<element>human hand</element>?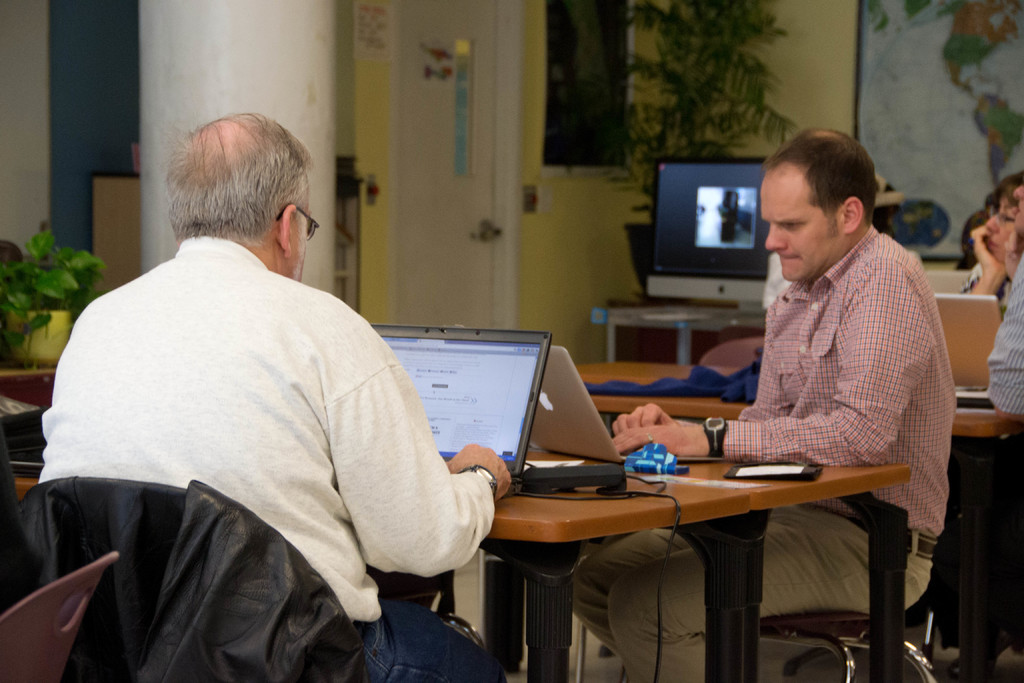
BBox(444, 443, 514, 504)
